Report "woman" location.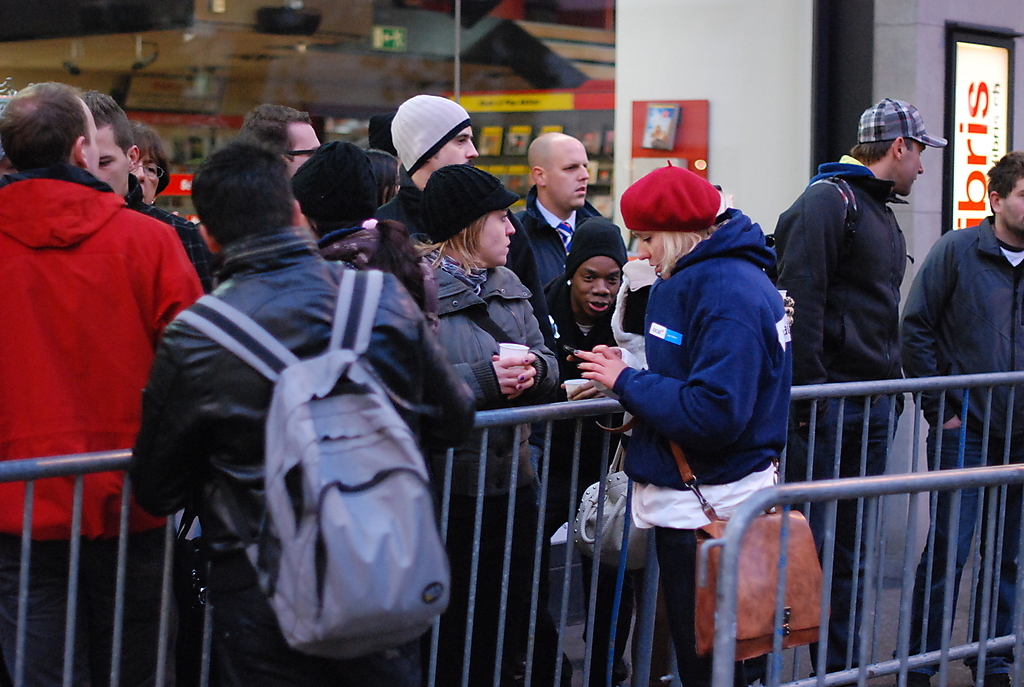
Report: crop(408, 160, 562, 686).
